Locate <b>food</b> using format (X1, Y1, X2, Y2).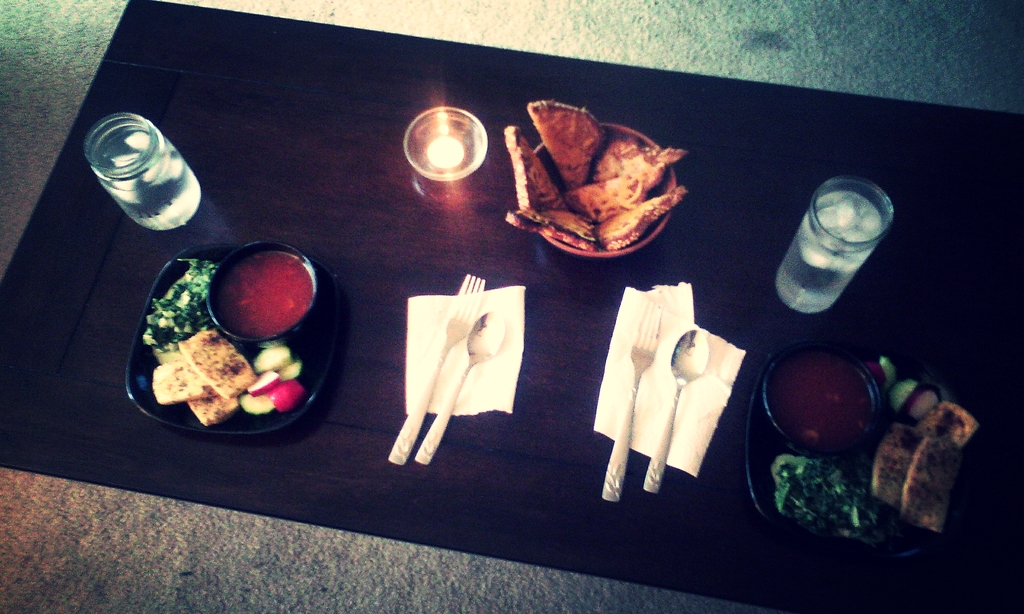
(567, 174, 648, 224).
